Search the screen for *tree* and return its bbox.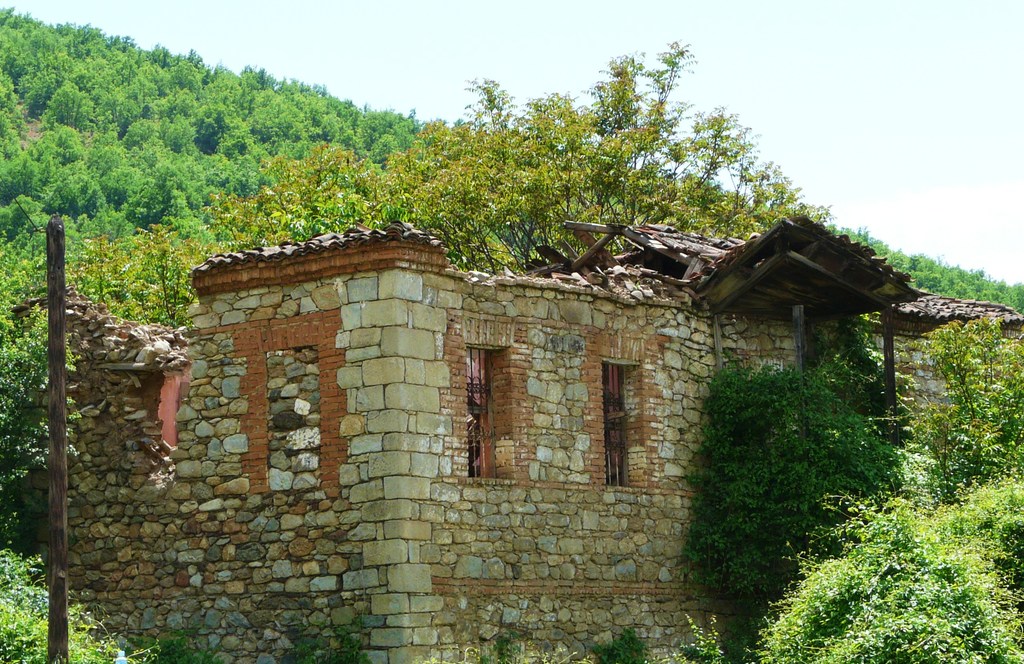
Found: 67,35,831,329.
